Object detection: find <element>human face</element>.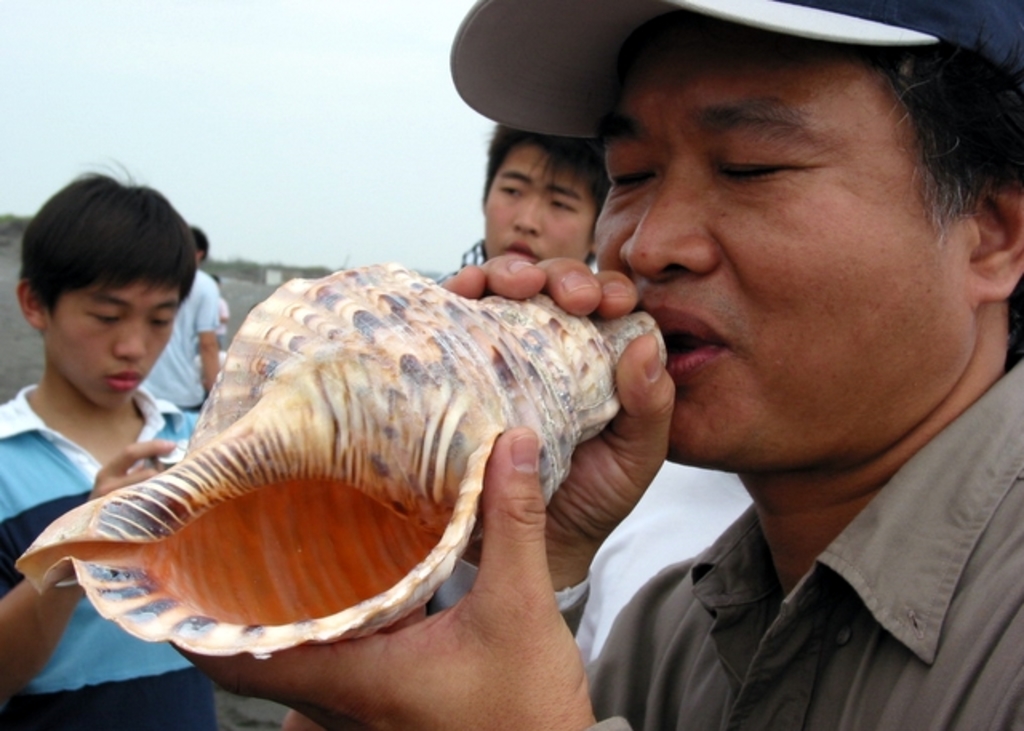
left=42, top=282, right=173, bottom=408.
